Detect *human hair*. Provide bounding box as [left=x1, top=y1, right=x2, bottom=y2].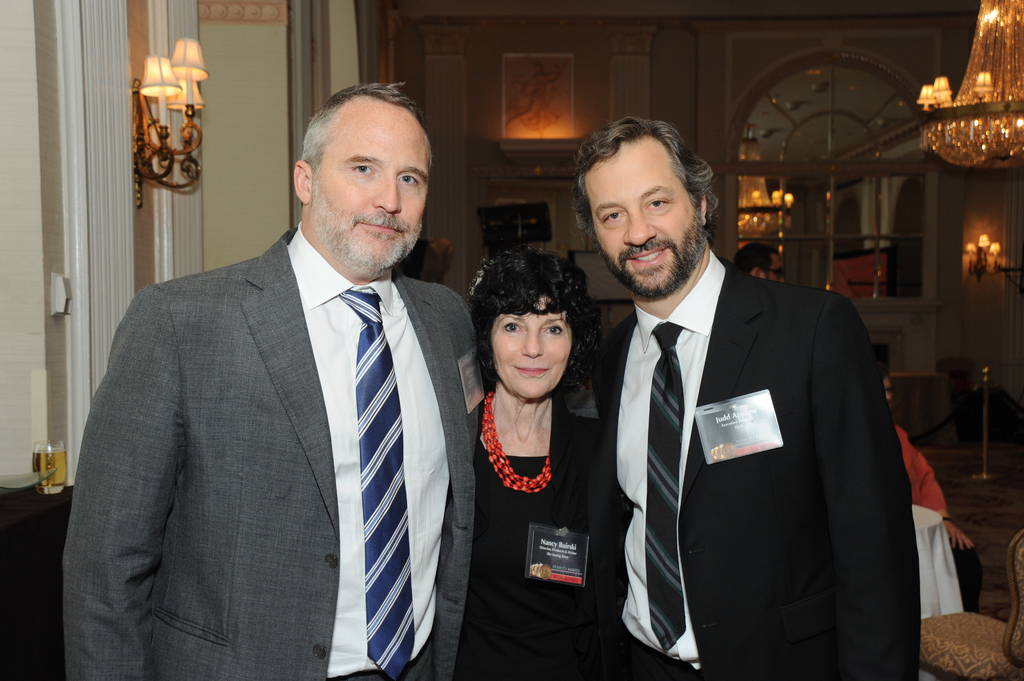
[left=468, top=241, right=594, bottom=392].
